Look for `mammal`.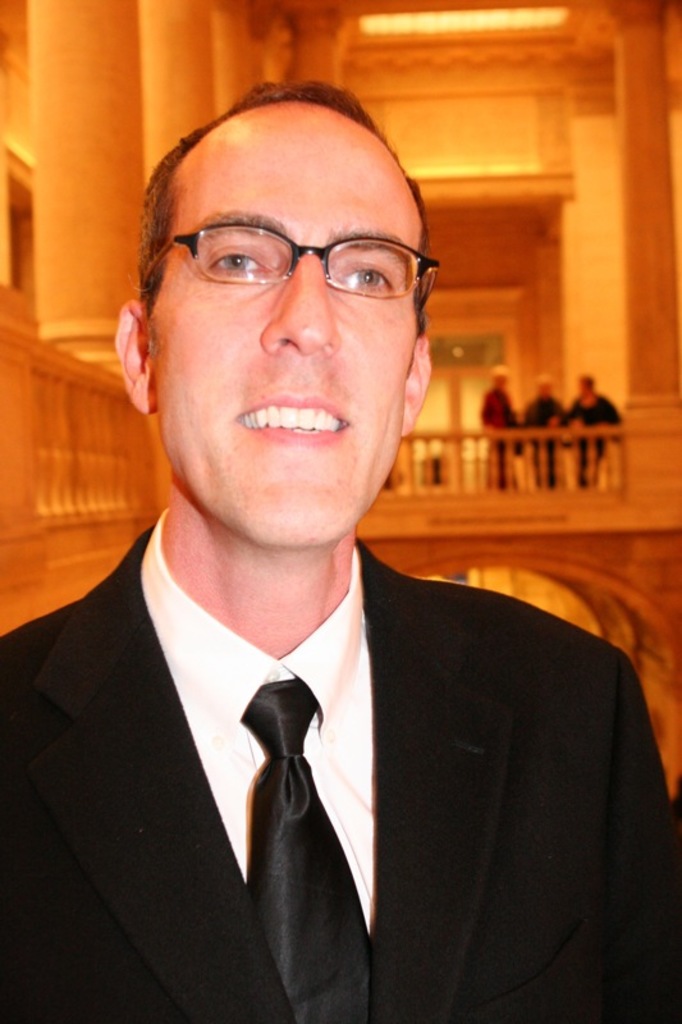
Found: {"x1": 0, "y1": 84, "x2": 681, "y2": 1023}.
